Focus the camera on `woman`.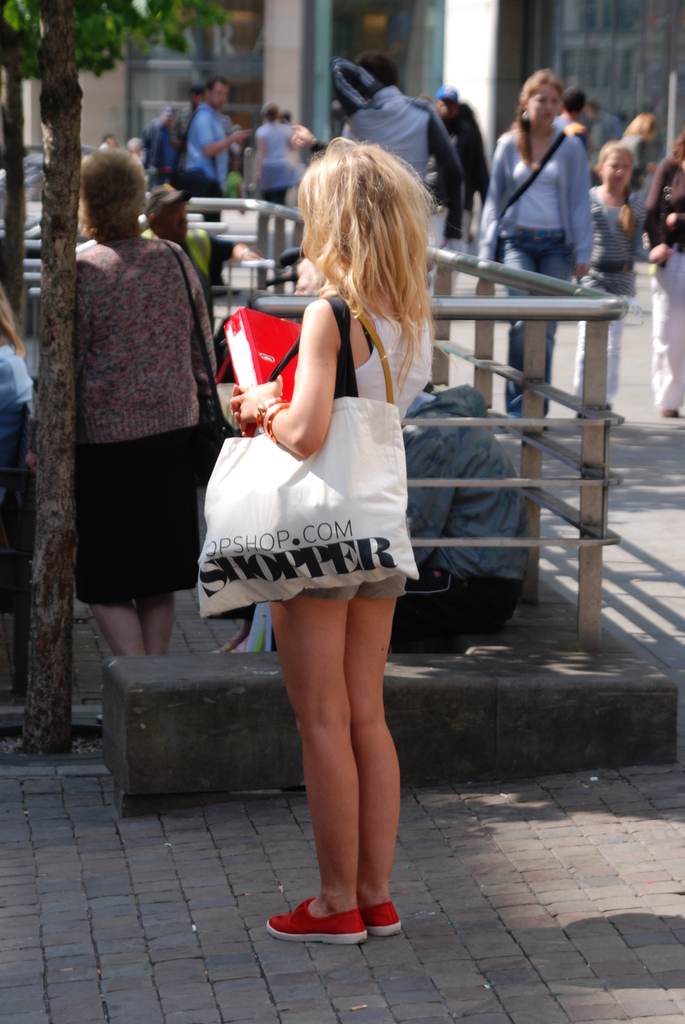
Focus region: x1=478, y1=68, x2=595, y2=432.
